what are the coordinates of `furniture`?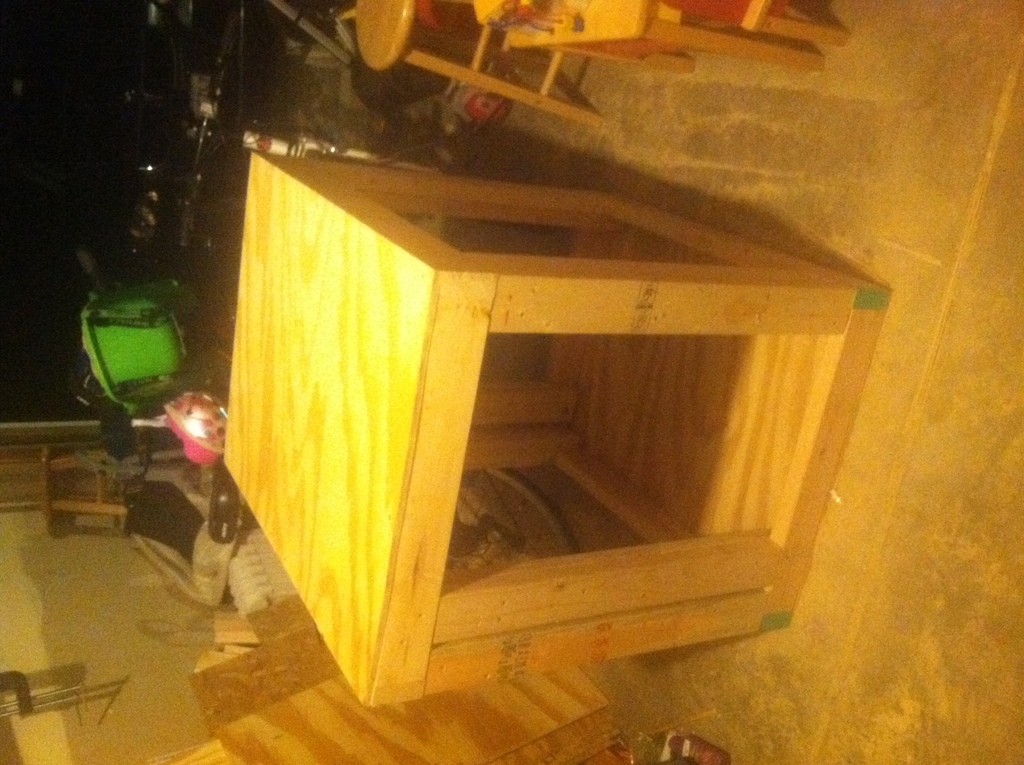
bbox=(220, 141, 886, 708).
